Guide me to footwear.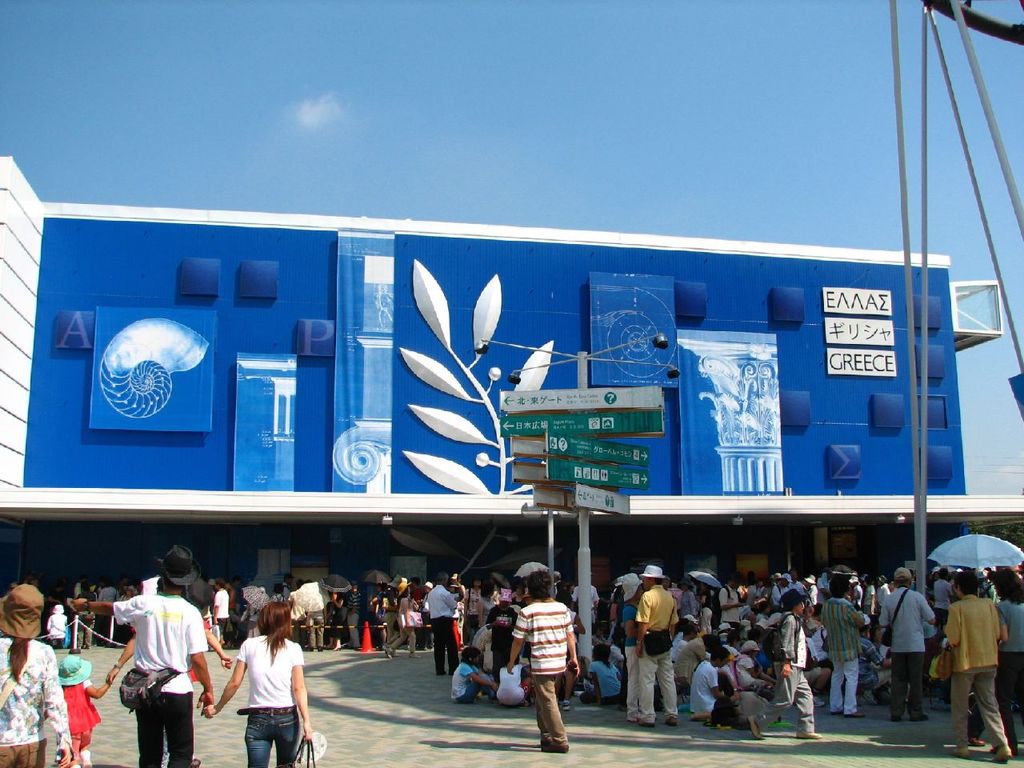
Guidance: Rect(948, 744, 970, 758).
